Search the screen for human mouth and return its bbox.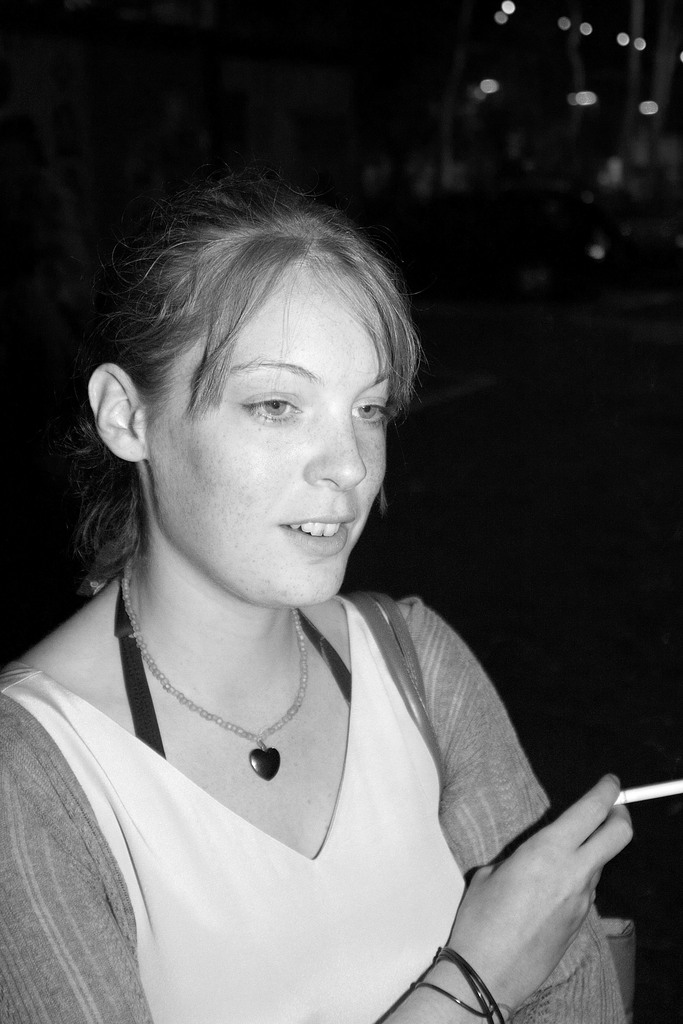
Found: {"x1": 274, "y1": 511, "x2": 356, "y2": 552}.
